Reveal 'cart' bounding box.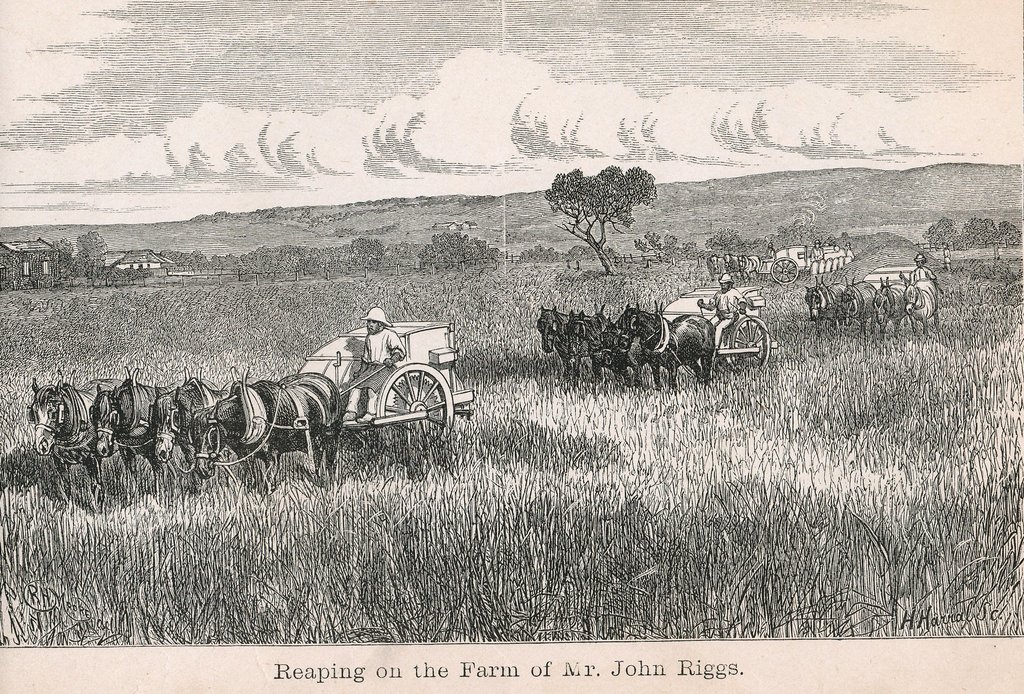
Revealed: 862:265:918:327.
